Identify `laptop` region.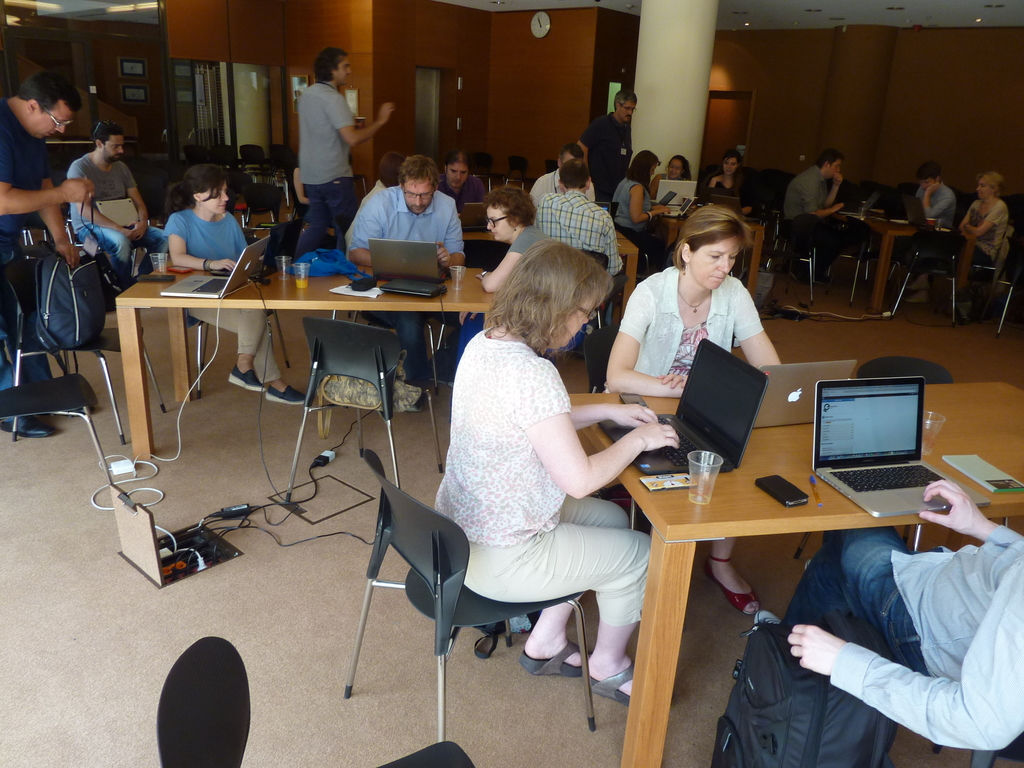
Region: (902, 193, 961, 232).
